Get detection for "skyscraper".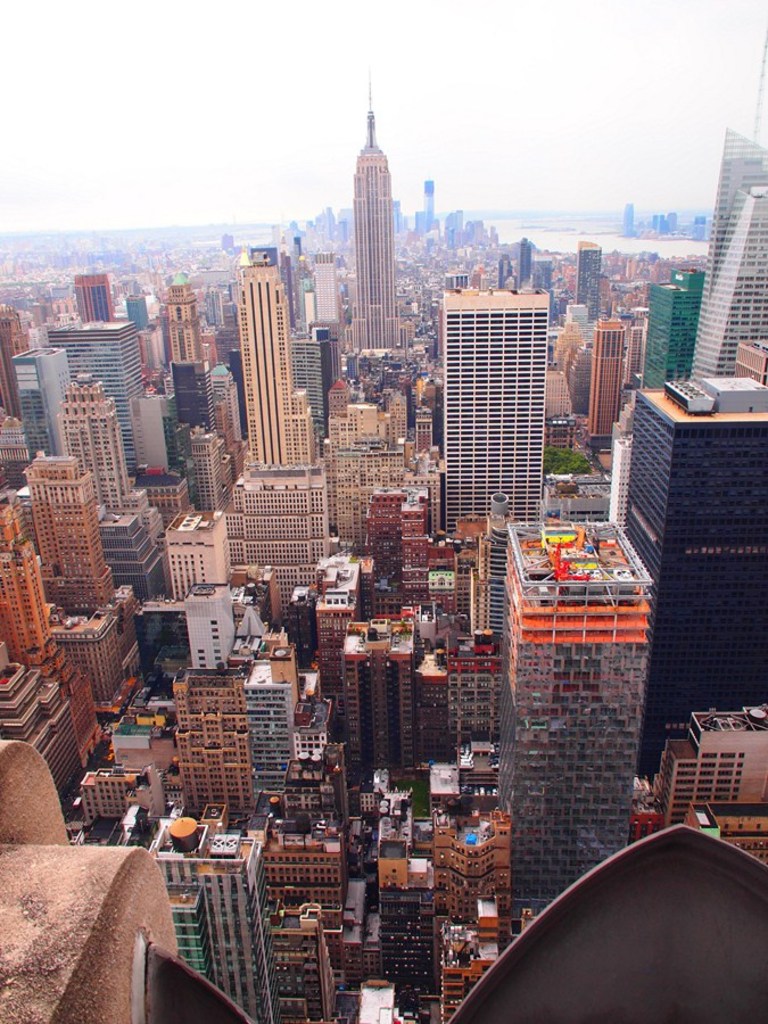
Detection: bbox=(587, 317, 627, 443).
